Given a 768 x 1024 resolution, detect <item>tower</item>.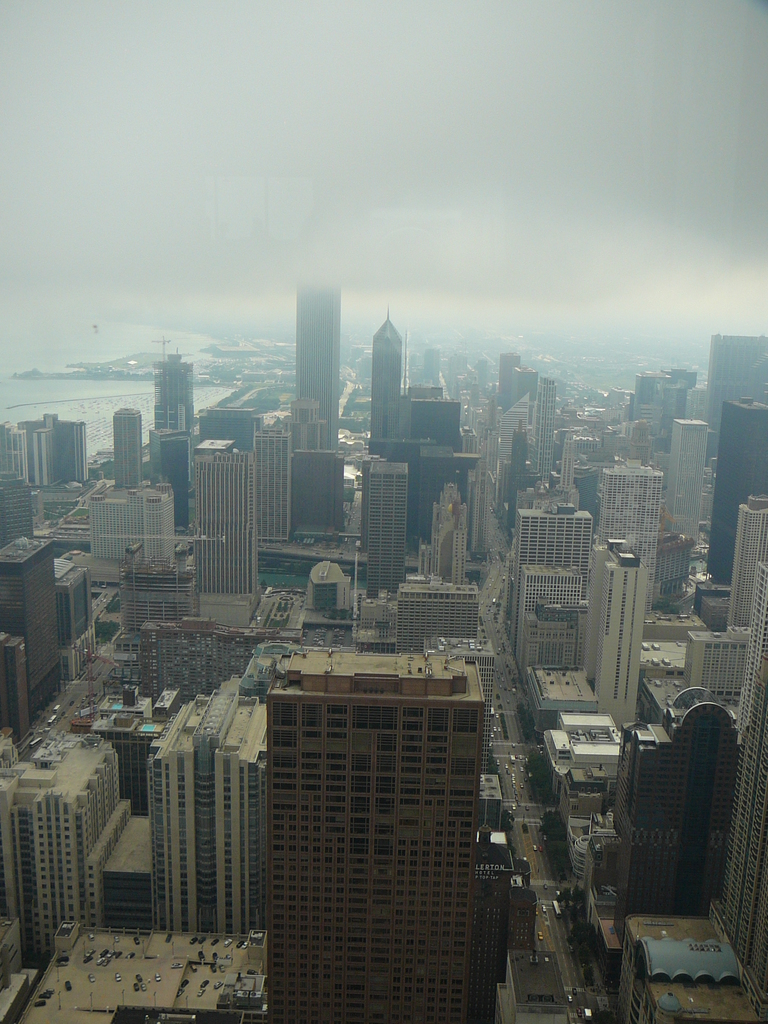
region(566, 428, 573, 505).
